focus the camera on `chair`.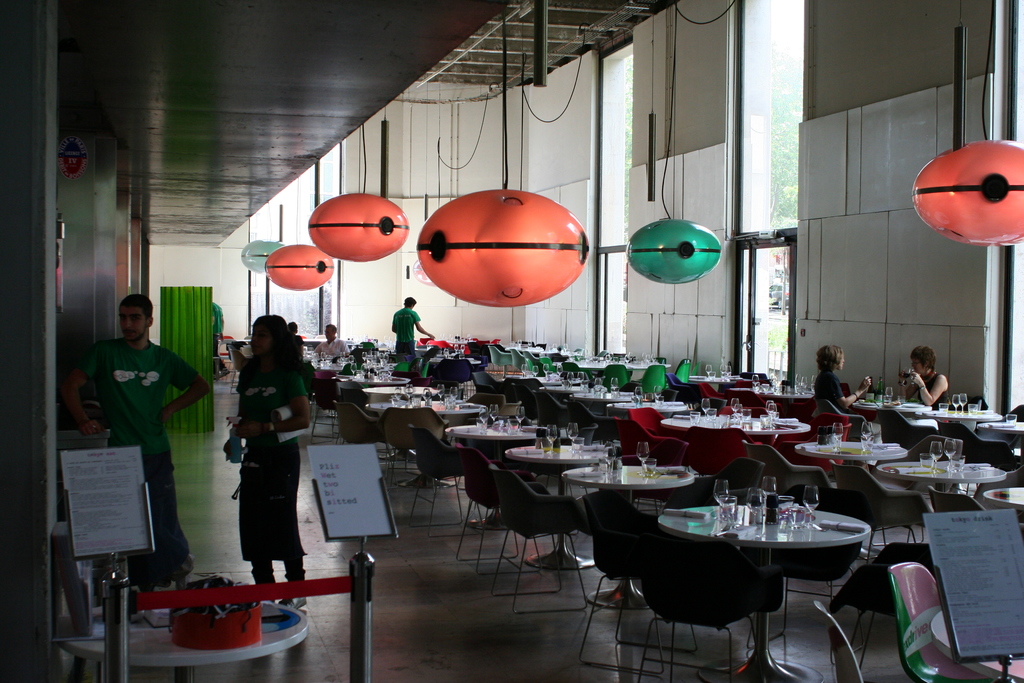
Focus region: bbox=[331, 402, 381, 452].
